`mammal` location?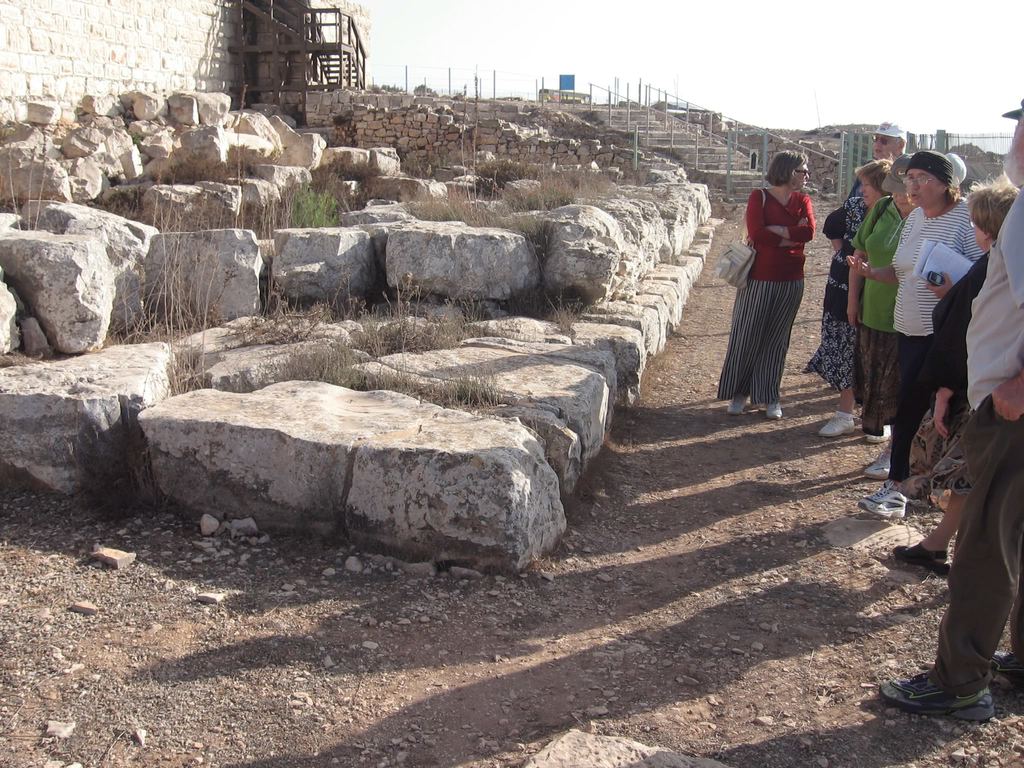
883:97:1023:724
